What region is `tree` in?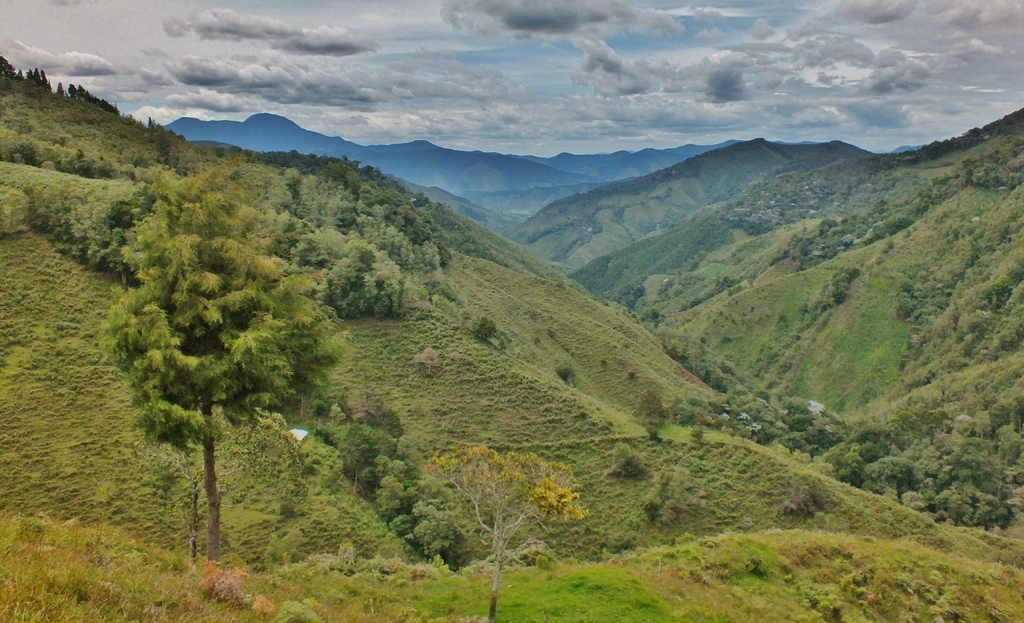
(x1=86, y1=169, x2=365, y2=567).
